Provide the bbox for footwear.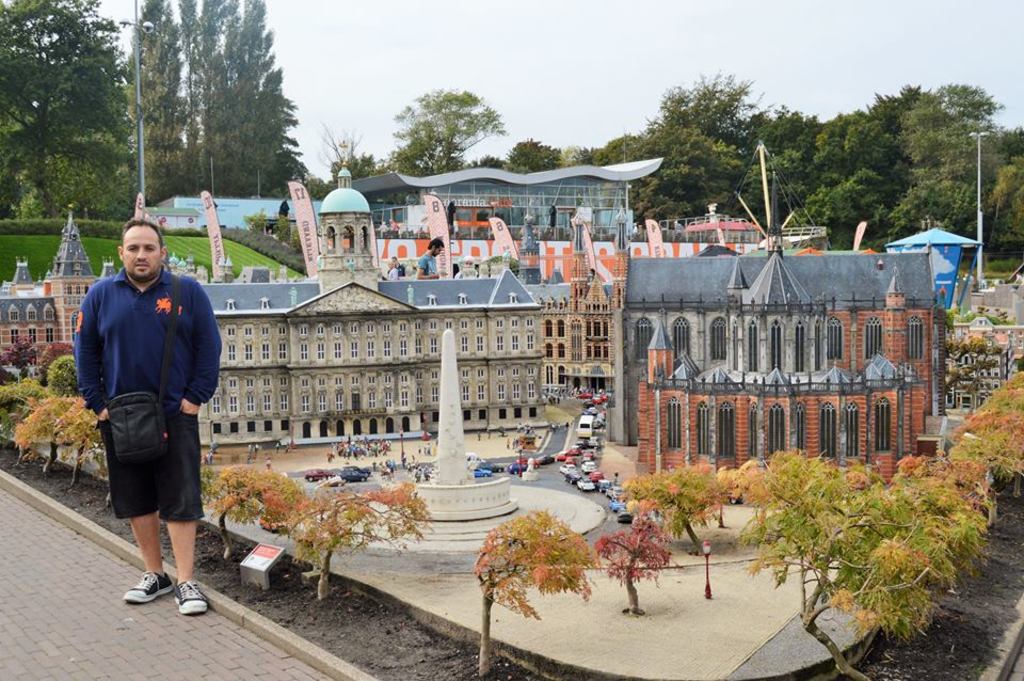
x1=125, y1=570, x2=174, y2=603.
